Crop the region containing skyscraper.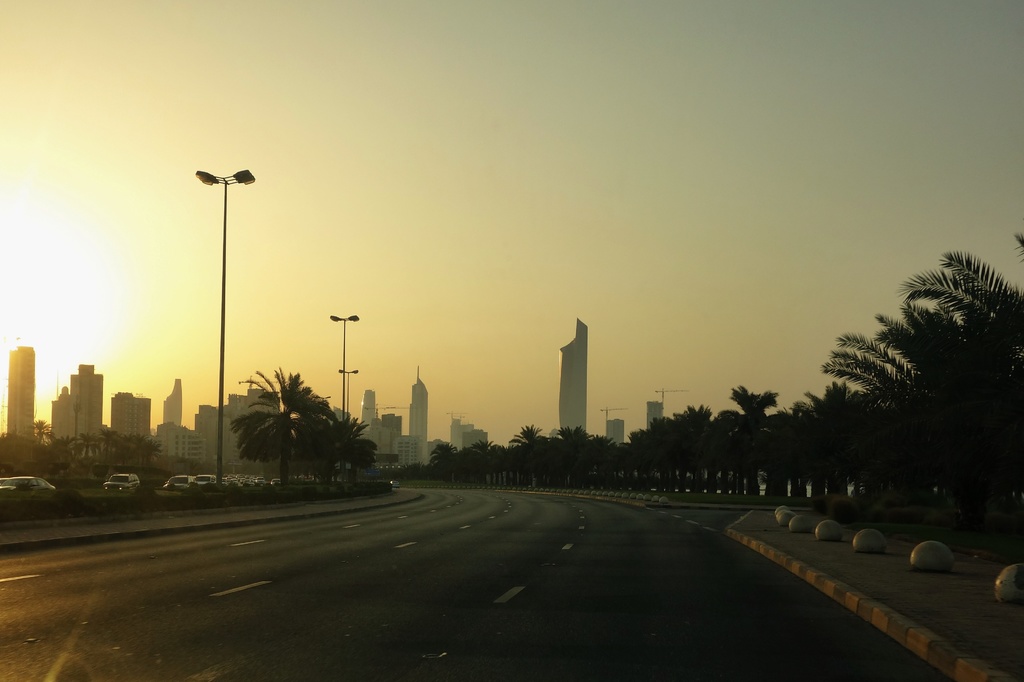
Crop region: (99,388,163,453).
